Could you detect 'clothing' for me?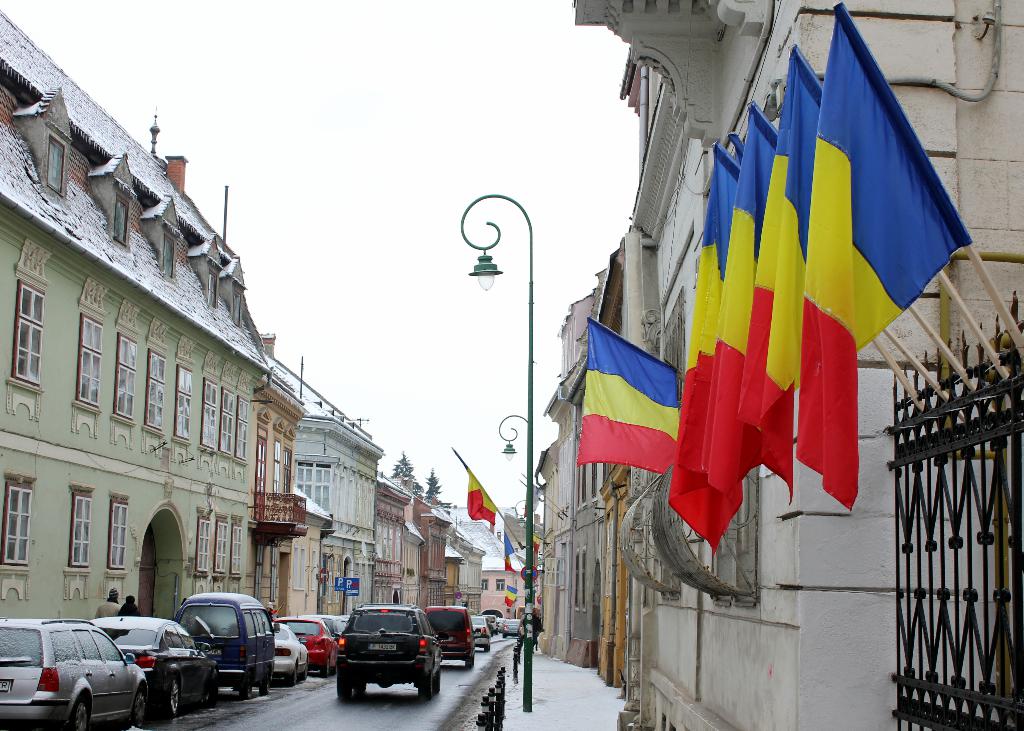
Detection result: 91 599 127 620.
